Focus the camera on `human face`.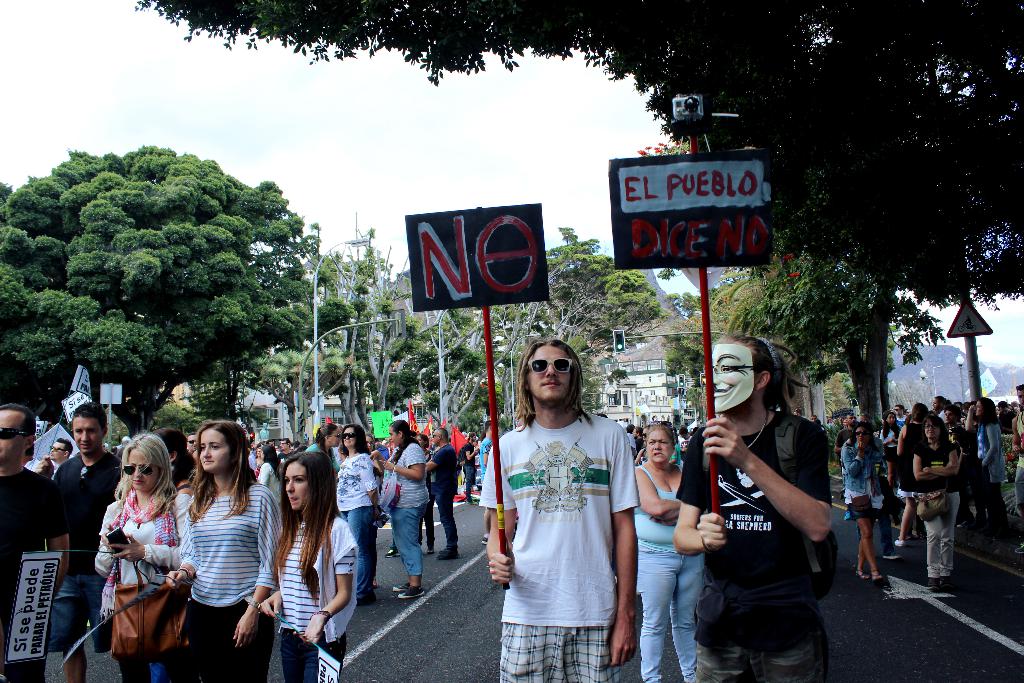
Focus region: region(280, 441, 287, 450).
